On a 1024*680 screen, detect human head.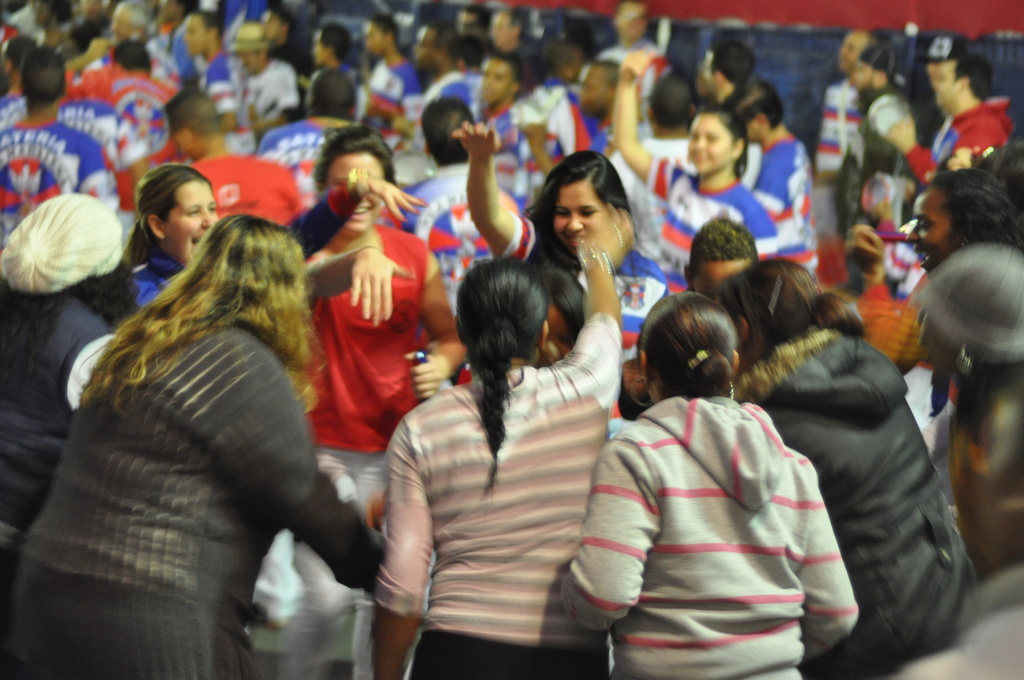
locate(159, 0, 198, 24).
